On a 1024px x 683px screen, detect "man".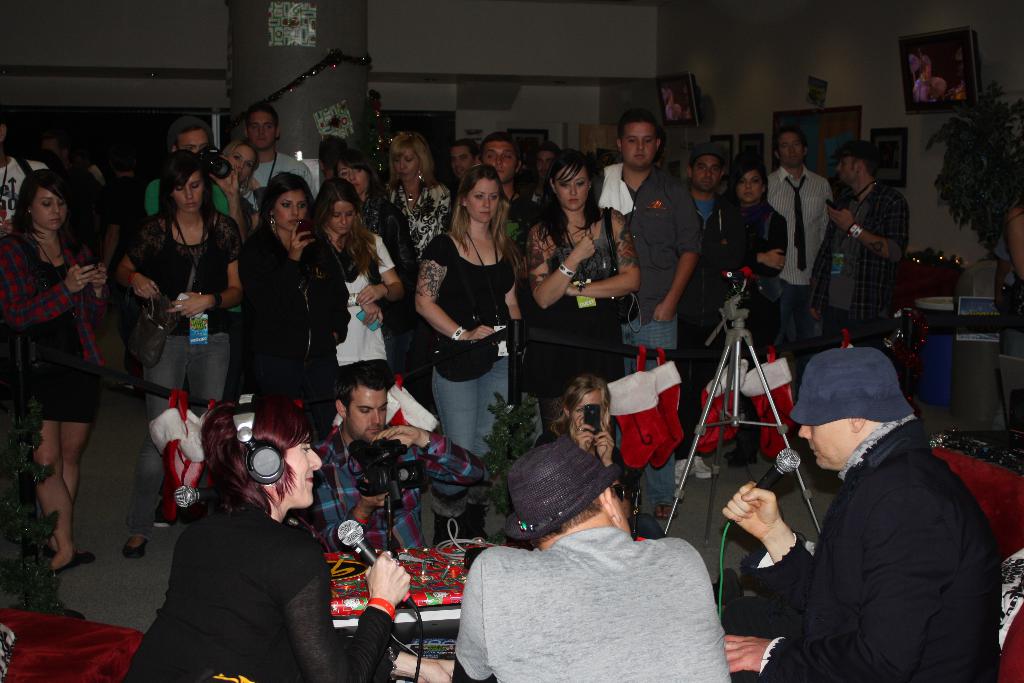
<region>758, 135, 838, 369</region>.
